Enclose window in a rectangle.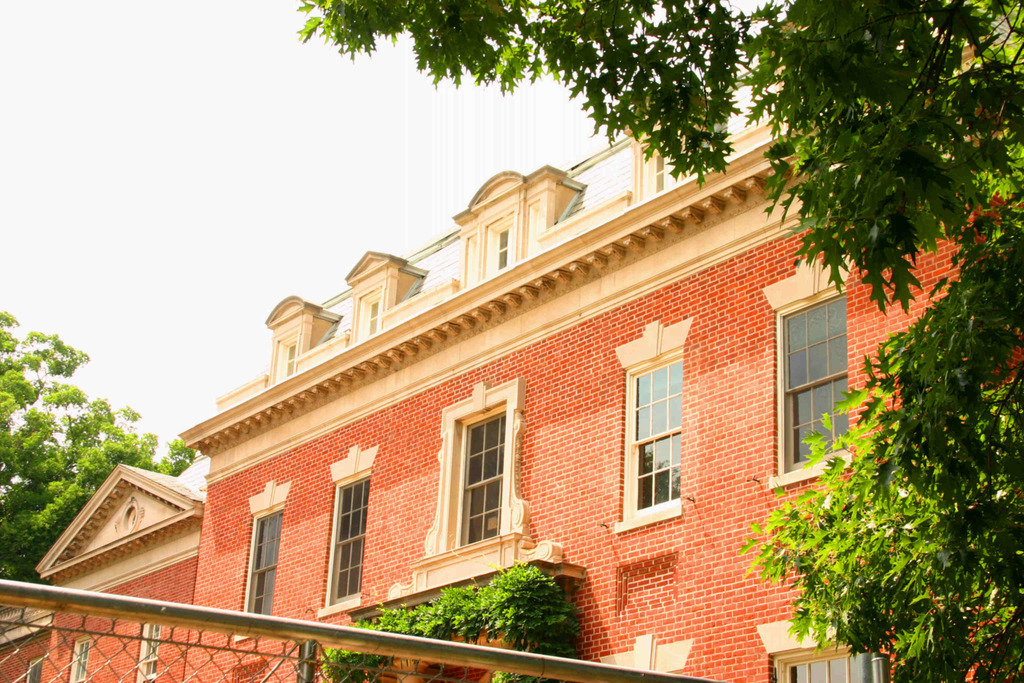
611, 322, 688, 537.
